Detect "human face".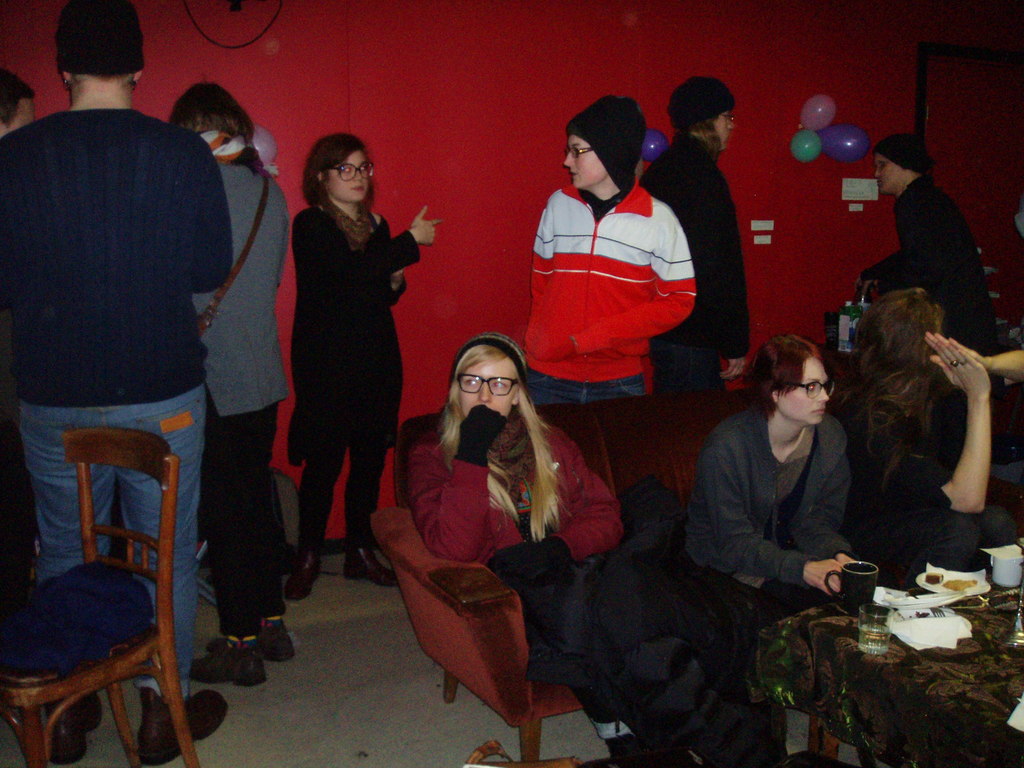
Detected at 461 359 516 412.
